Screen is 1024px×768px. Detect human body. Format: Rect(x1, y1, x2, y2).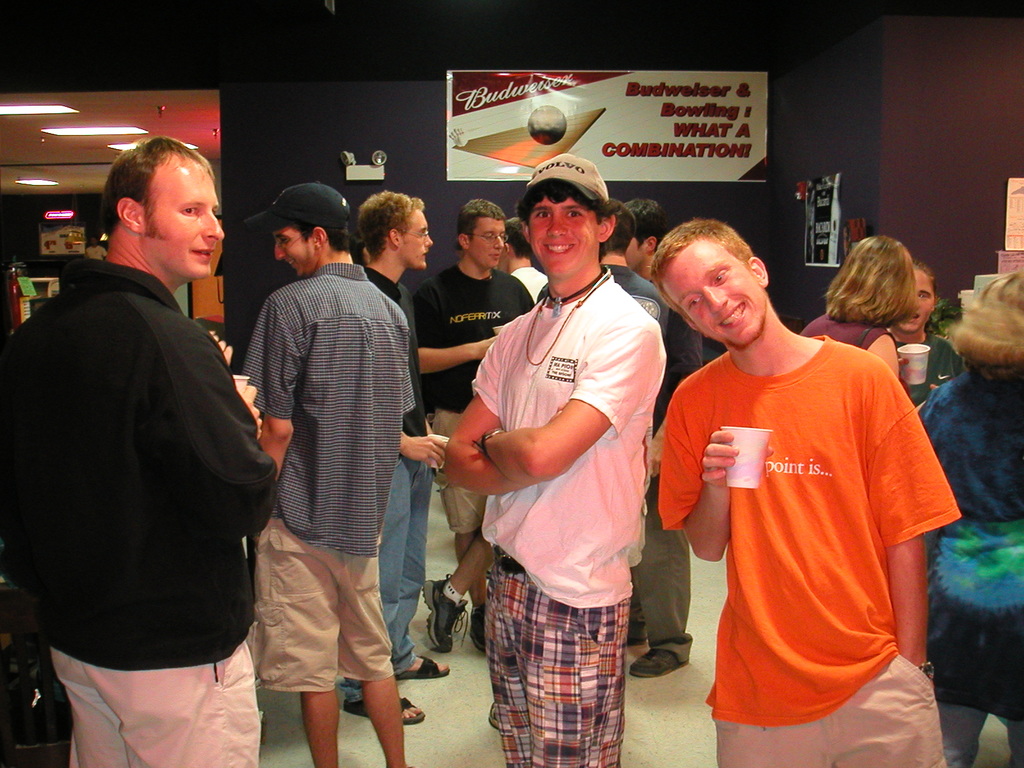
Rect(413, 207, 536, 643).
